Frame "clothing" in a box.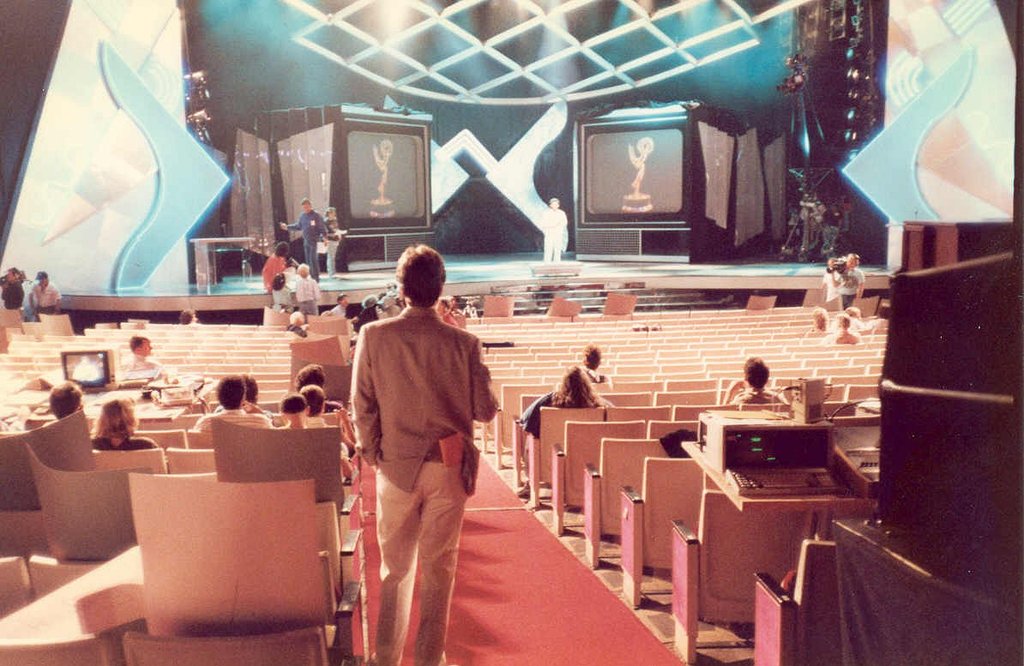
(left=323, top=218, right=341, bottom=278).
